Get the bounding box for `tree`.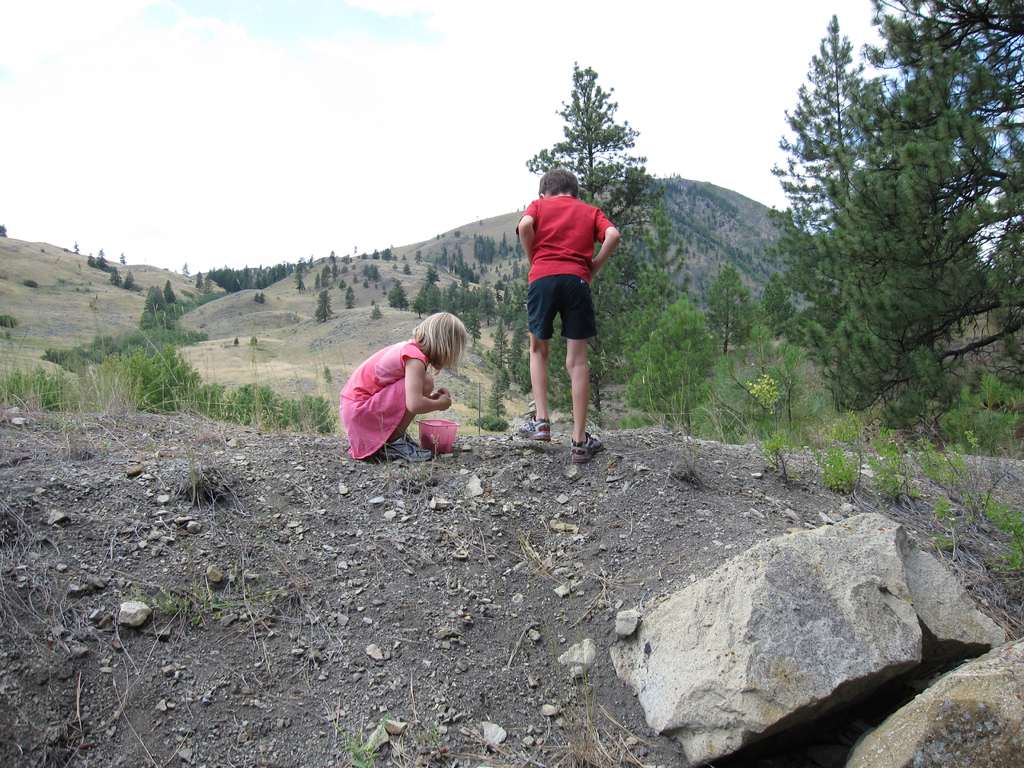
select_region(625, 283, 730, 452).
